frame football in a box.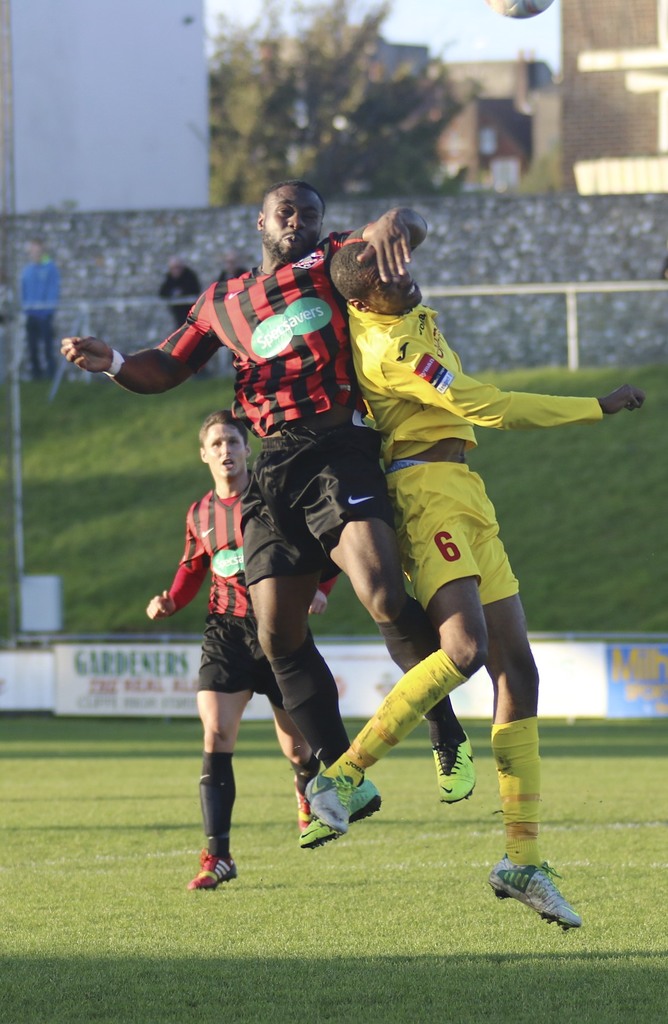
bbox(486, 0, 562, 26).
